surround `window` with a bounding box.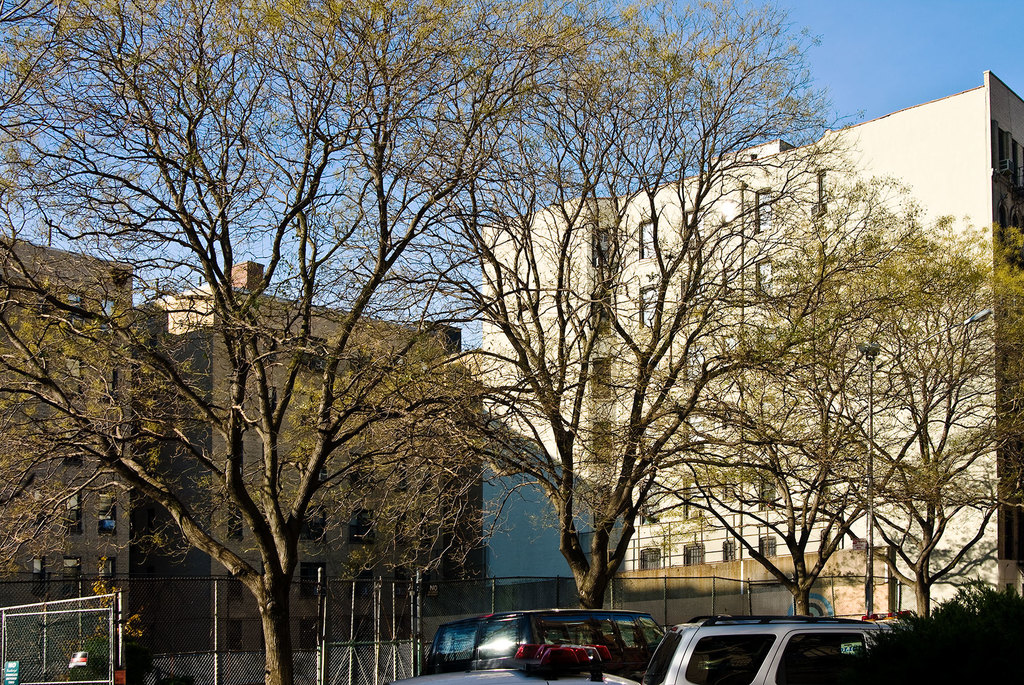
682/347/703/385.
